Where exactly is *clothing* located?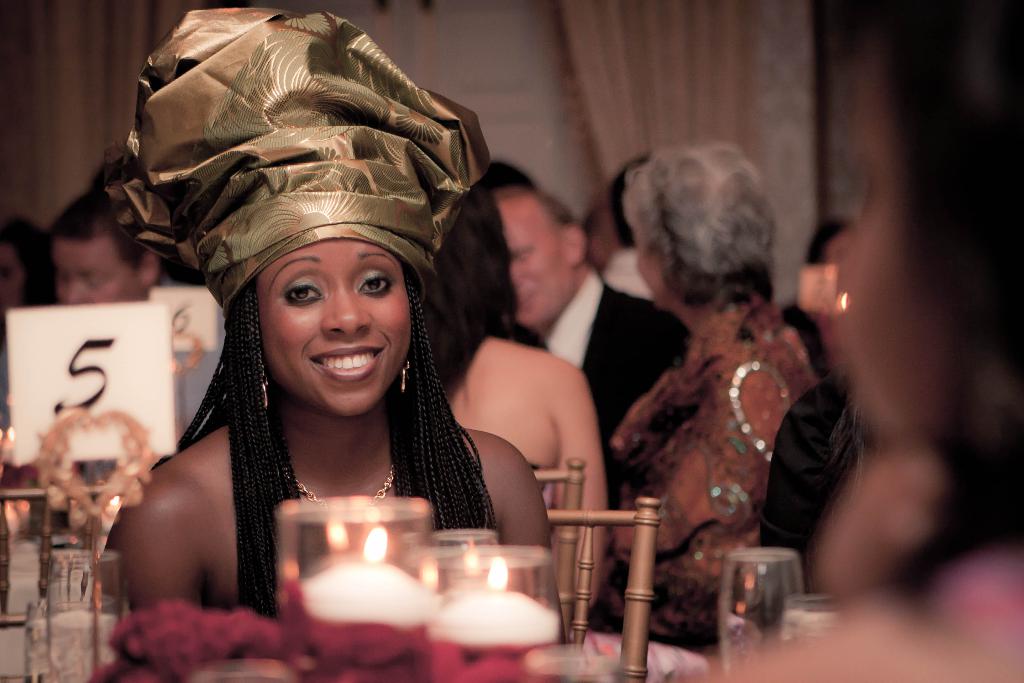
Its bounding box is (582,298,825,640).
